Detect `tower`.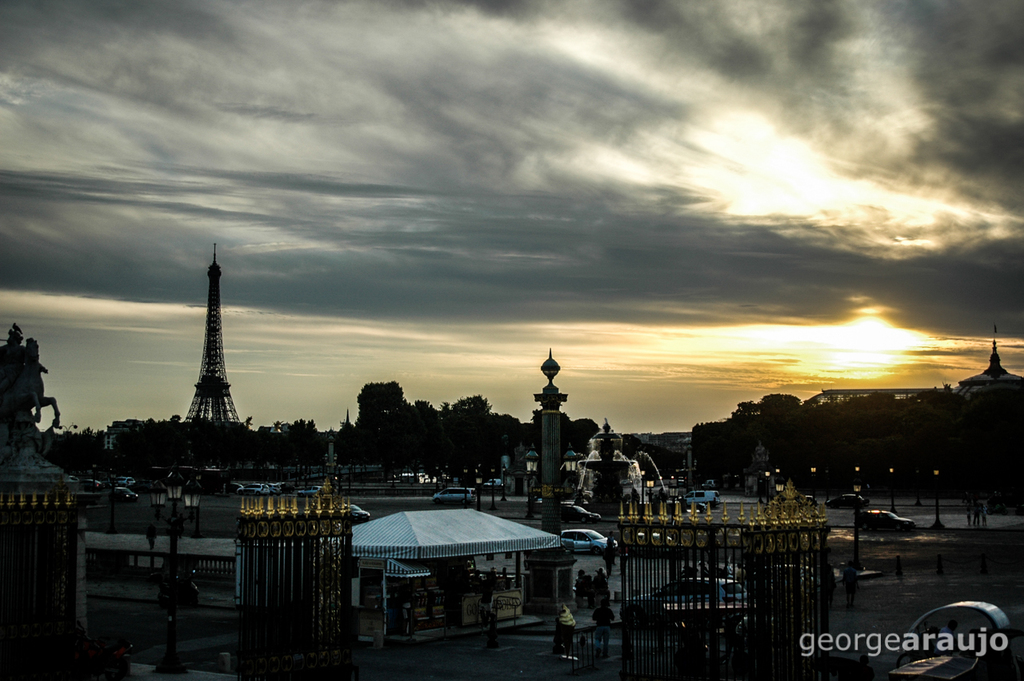
Detected at <box>159,246,250,448</box>.
